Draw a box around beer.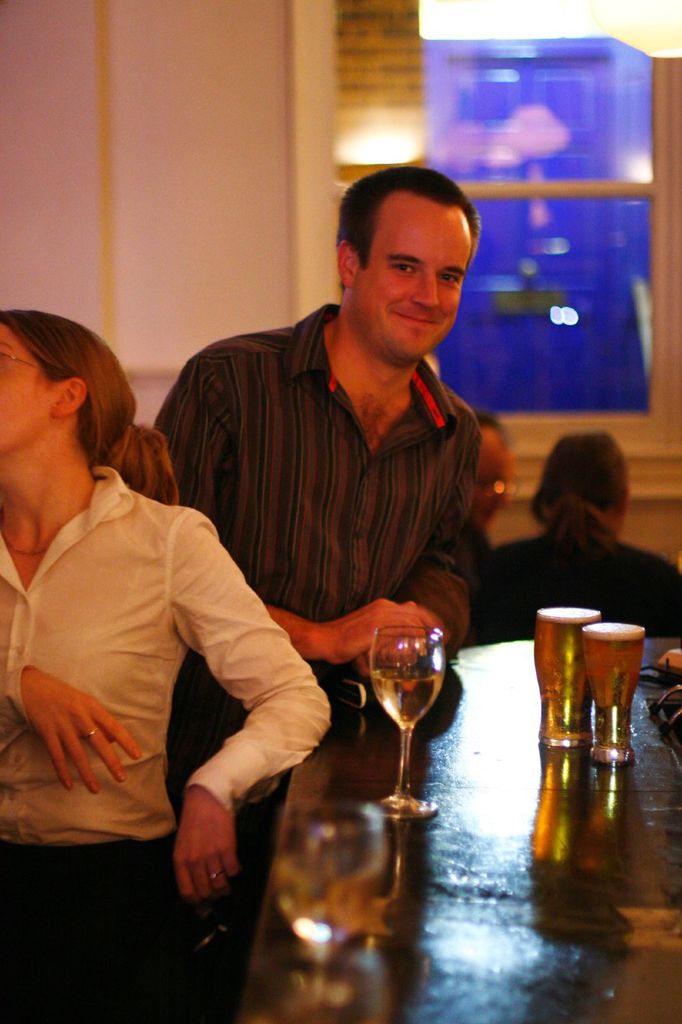
pyautogui.locateOnScreen(534, 607, 599, 749).
